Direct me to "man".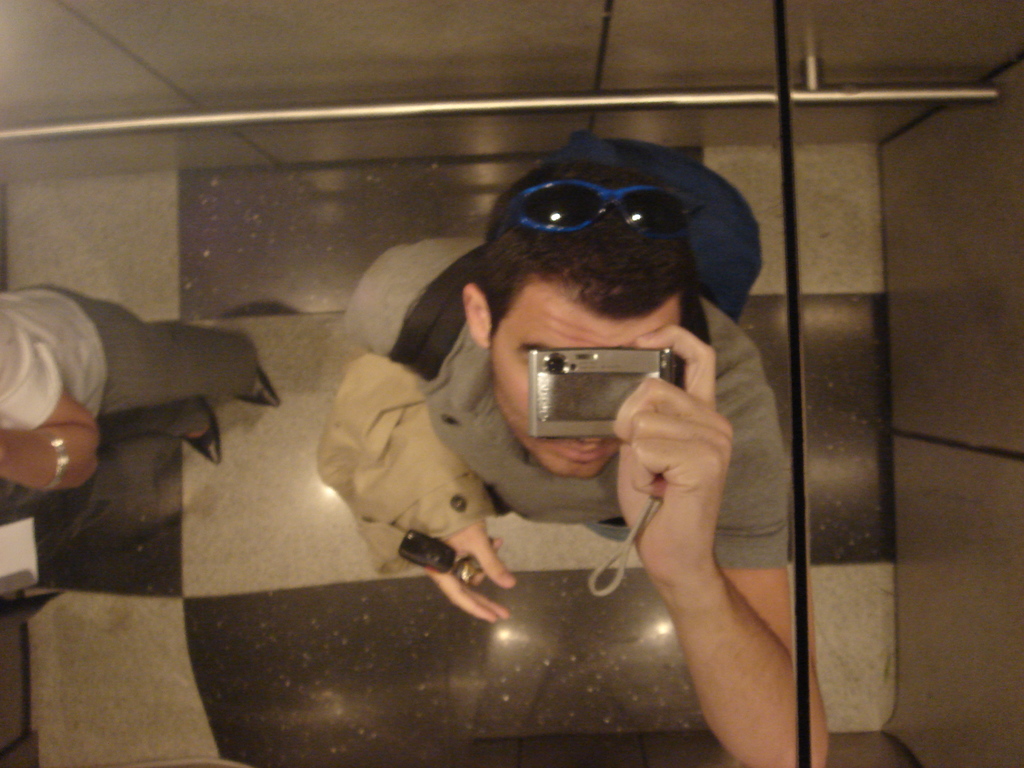
Direction: 269/129/840/722.
